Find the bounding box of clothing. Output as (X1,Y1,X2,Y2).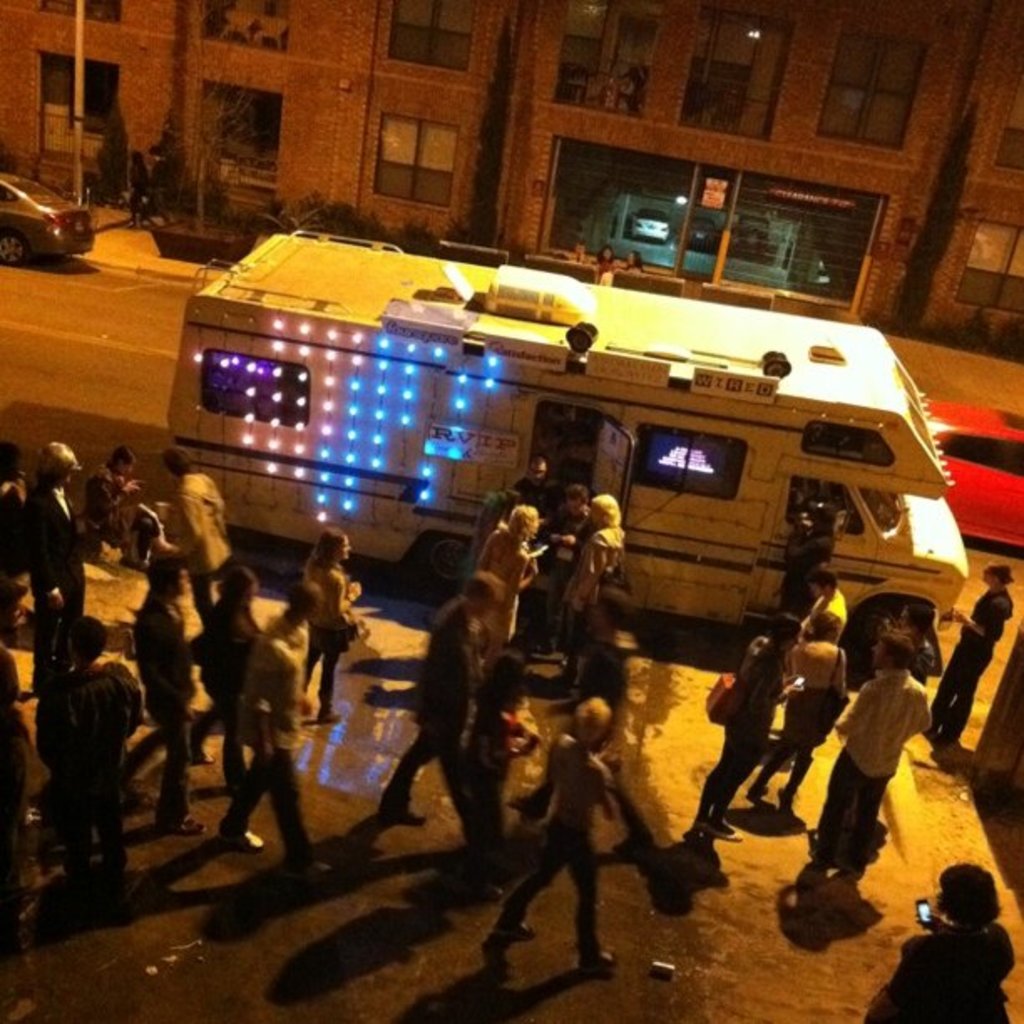
(932,582,1019,738).
